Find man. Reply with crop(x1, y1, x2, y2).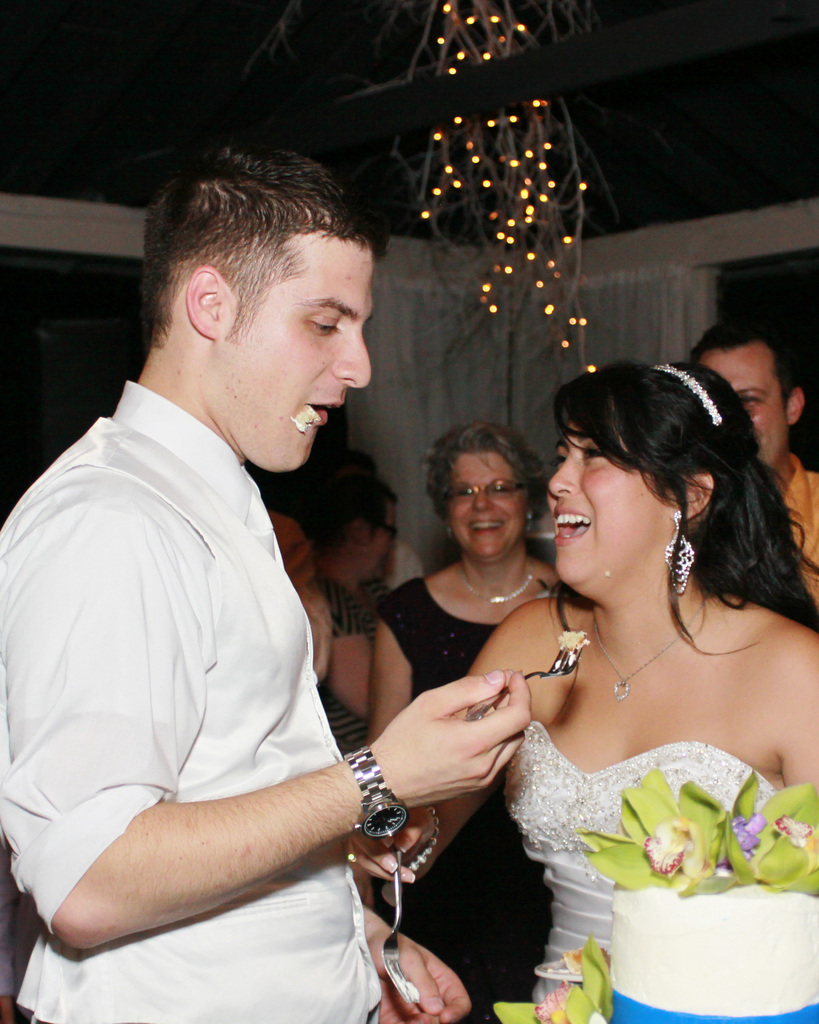
crop(15, 115, 463, 1023).
